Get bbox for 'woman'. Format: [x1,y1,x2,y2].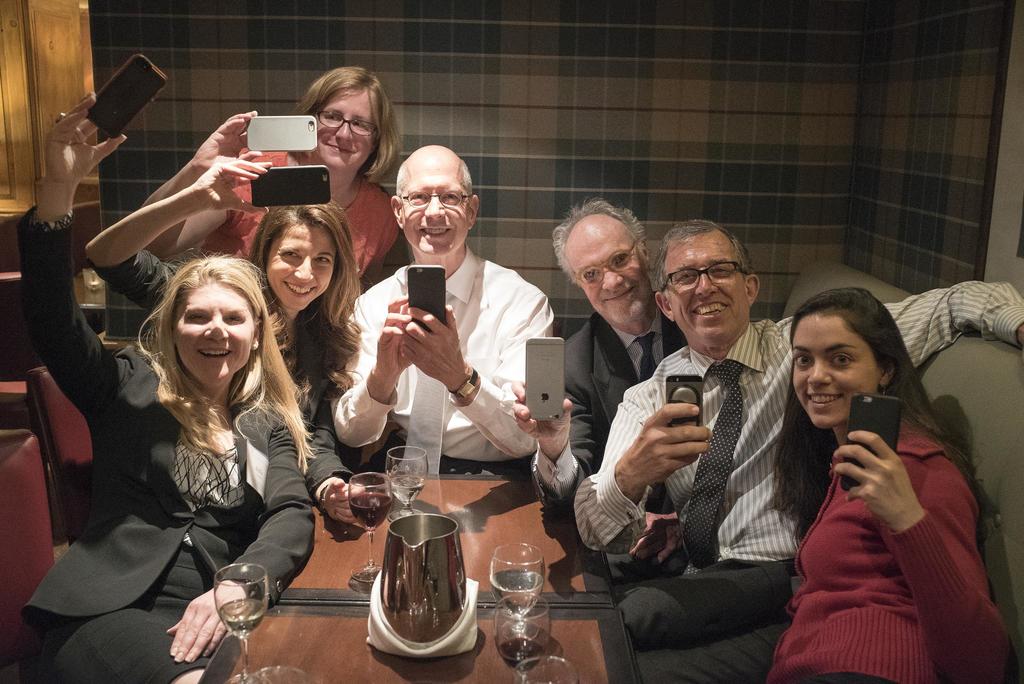
[14,88,316,683].
